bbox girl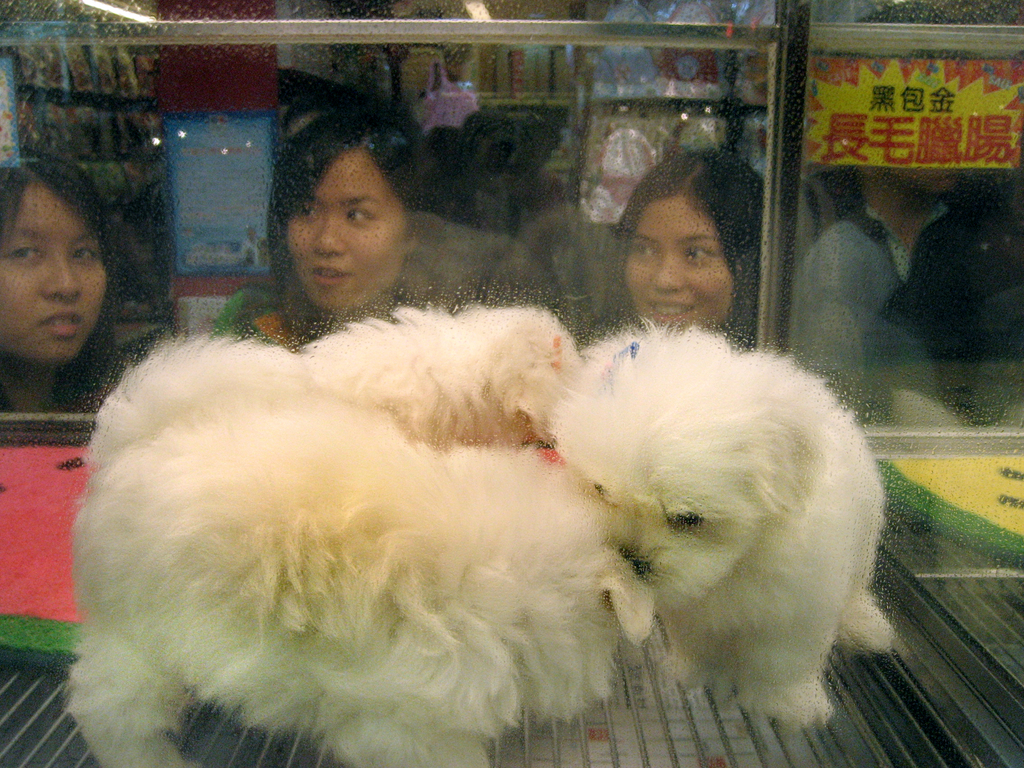
l=605, t=139, r=756, b=356
